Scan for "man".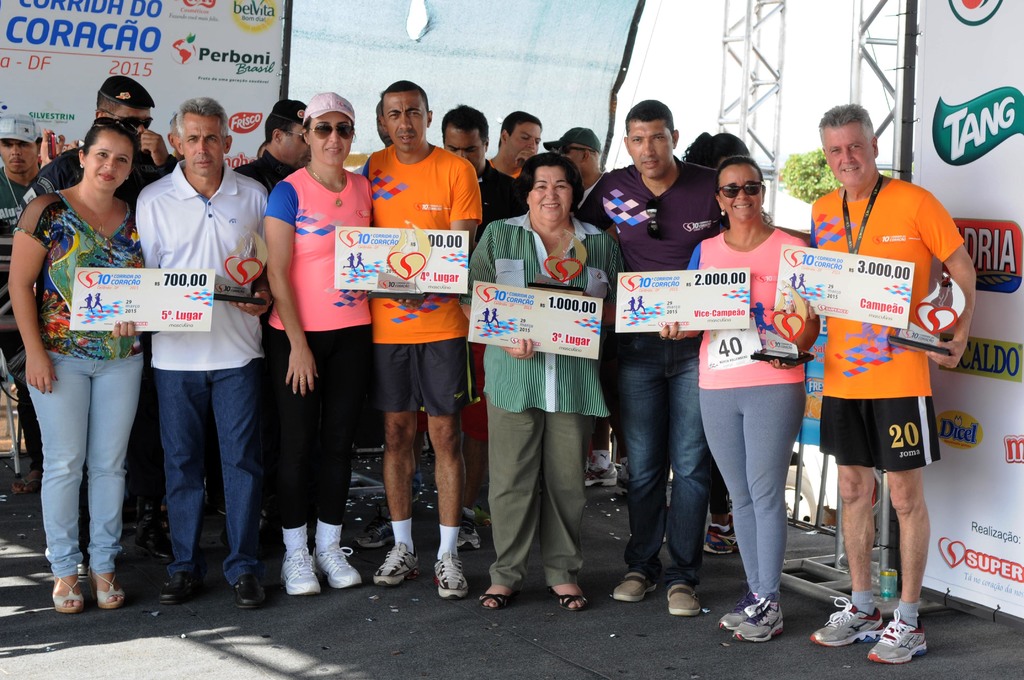
Scan result: bbox(769, 100, 975, 665).
